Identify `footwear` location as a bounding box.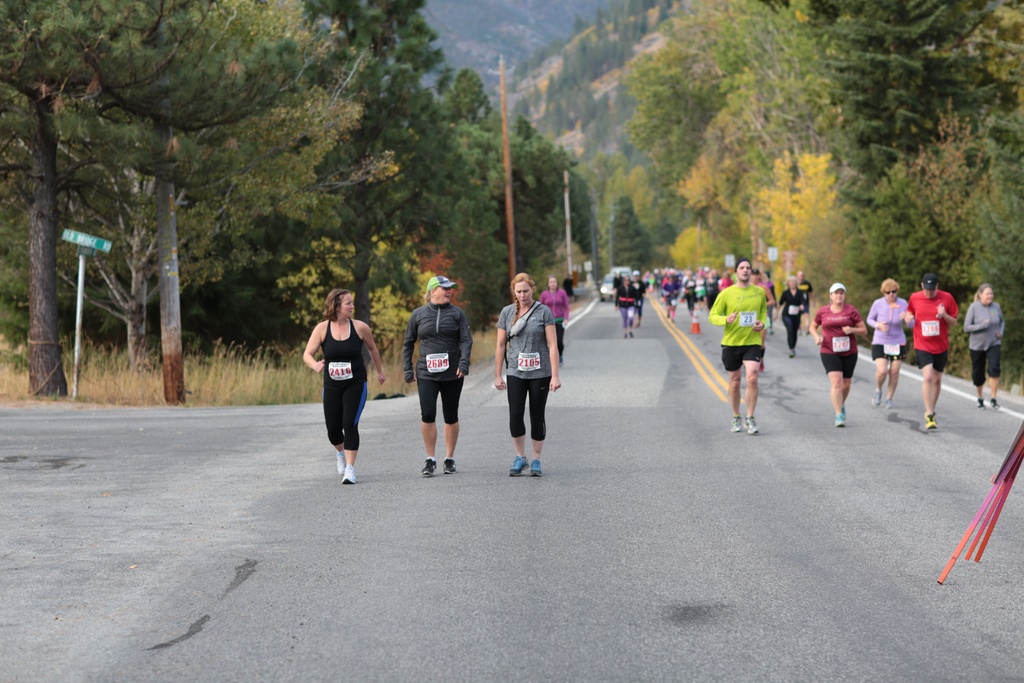
rect(337, 452, 344, 476).
